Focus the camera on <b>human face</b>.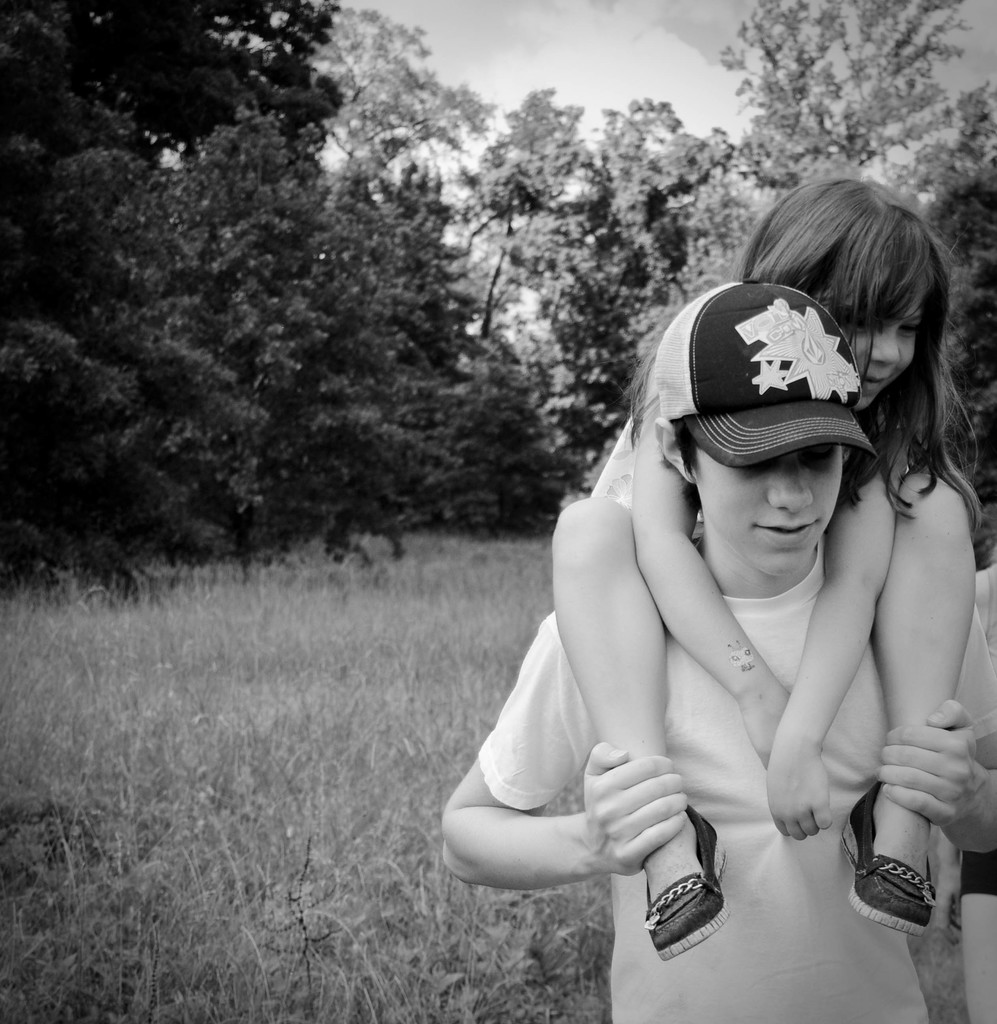
Focus region: 689, 440, 848, 578.
